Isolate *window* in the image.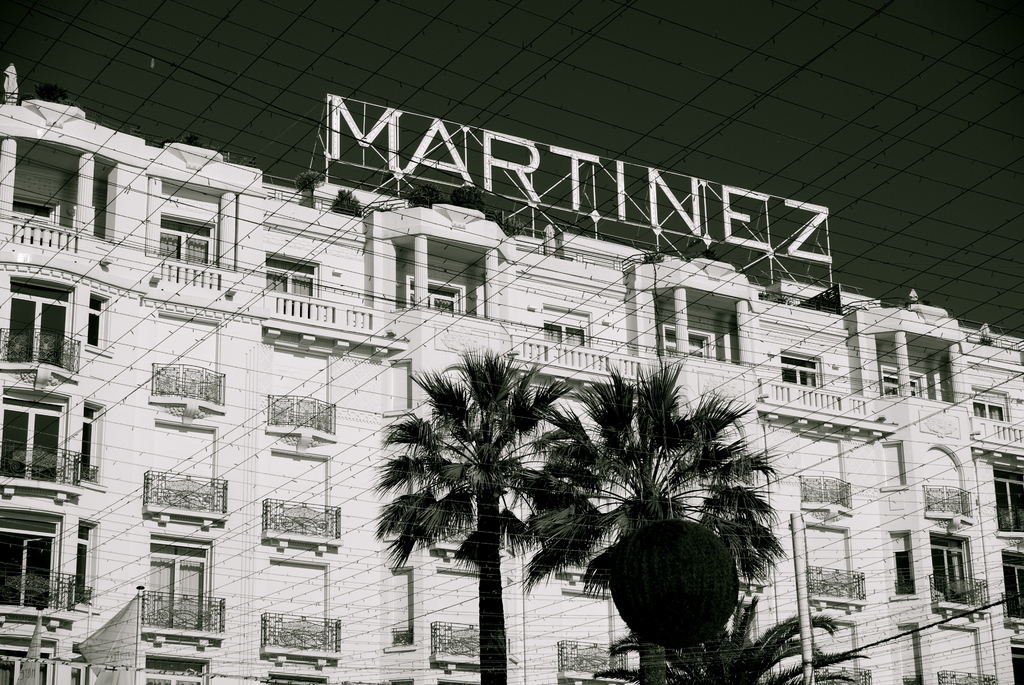
Isolated region: x1=10, y1=278, x2=77, y2=366.
